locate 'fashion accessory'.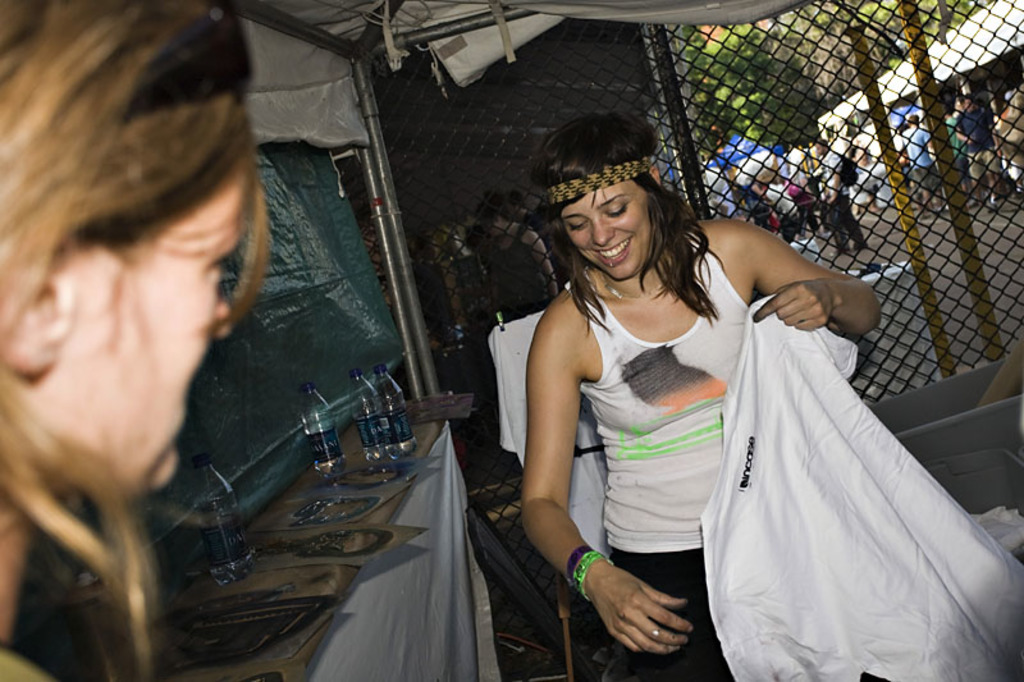
Bounding box: bbox=[540, 152, 654, 206].
